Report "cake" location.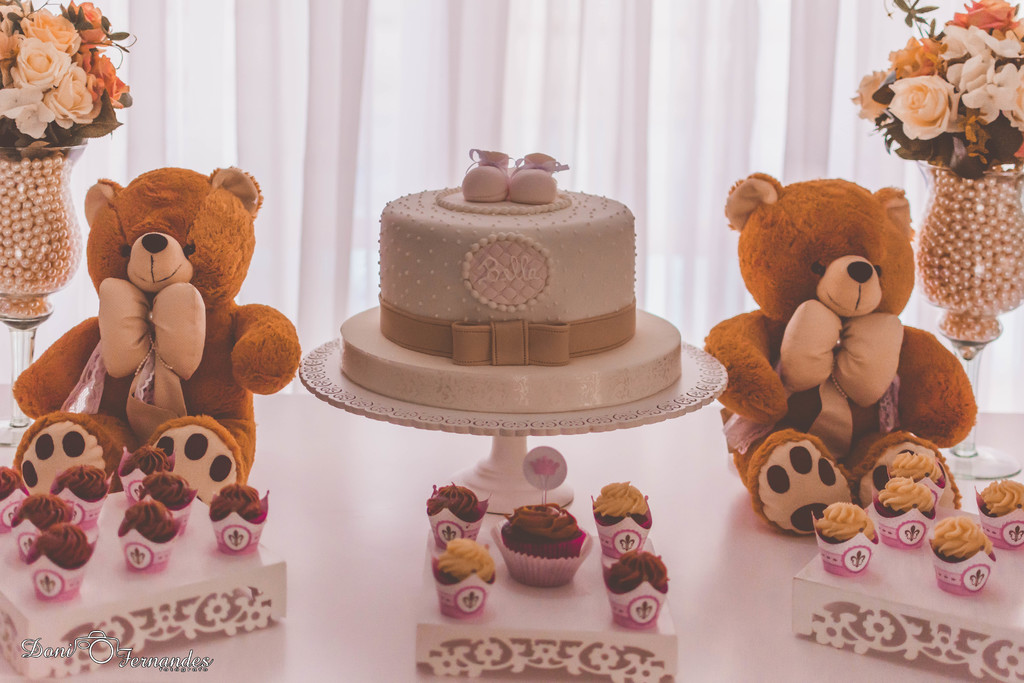
Report: (337, 143, 637, 416).
